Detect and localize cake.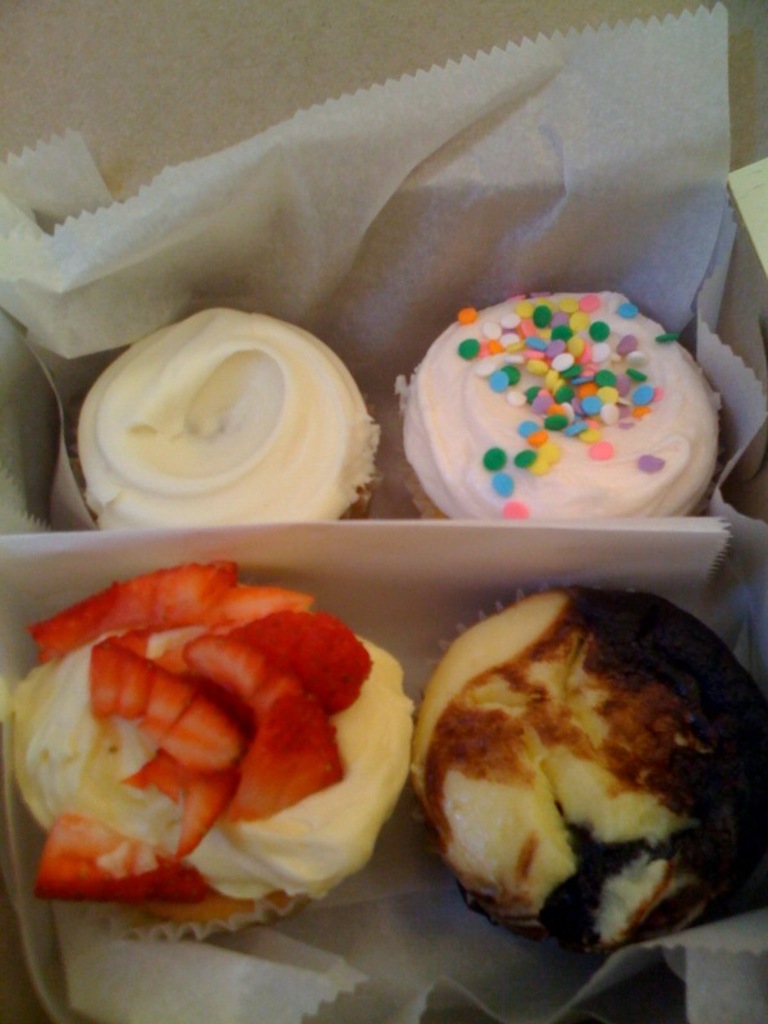
Localized at bbox(5, 640, 408, 943).
